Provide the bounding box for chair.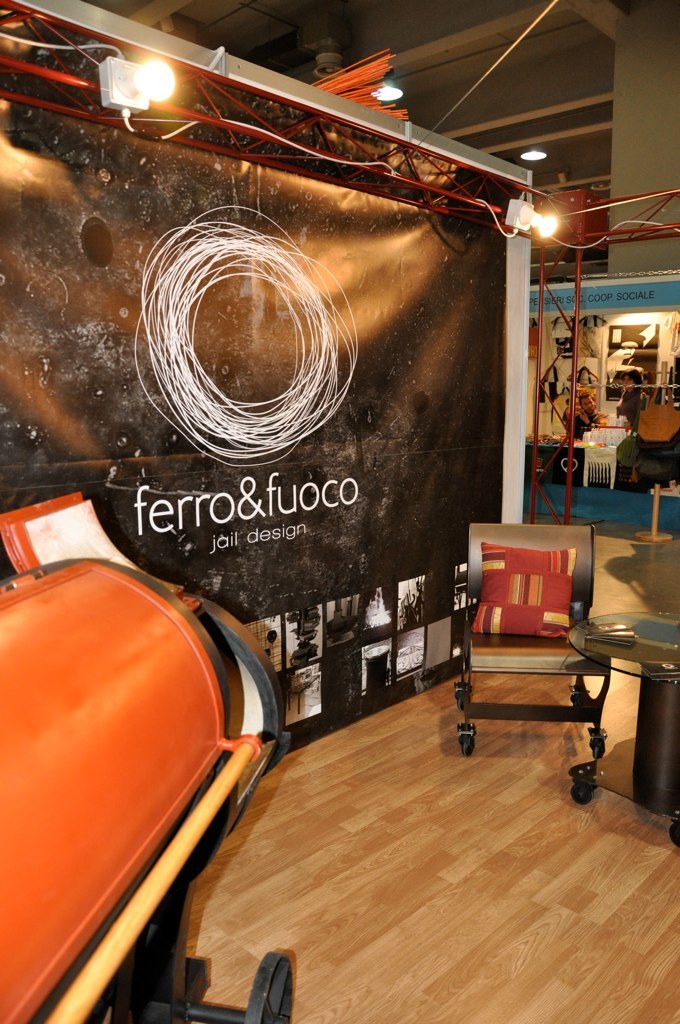
rect(450, 527, 625, 799).
